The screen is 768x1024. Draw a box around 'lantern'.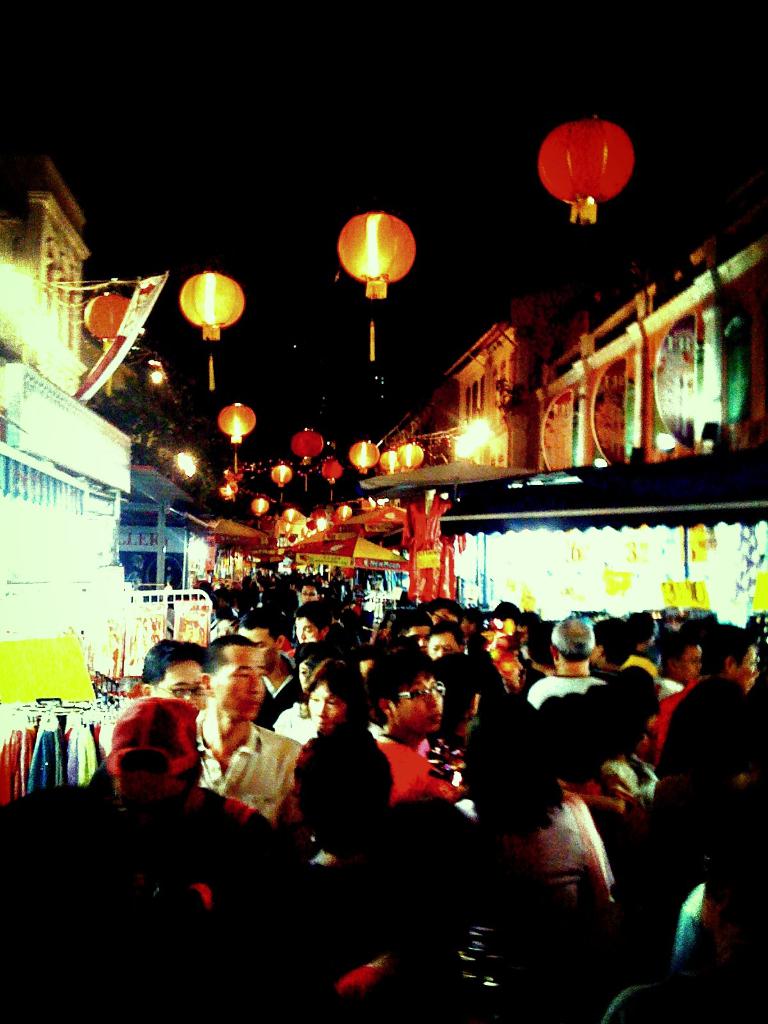
[84, 290, 129, 394].
